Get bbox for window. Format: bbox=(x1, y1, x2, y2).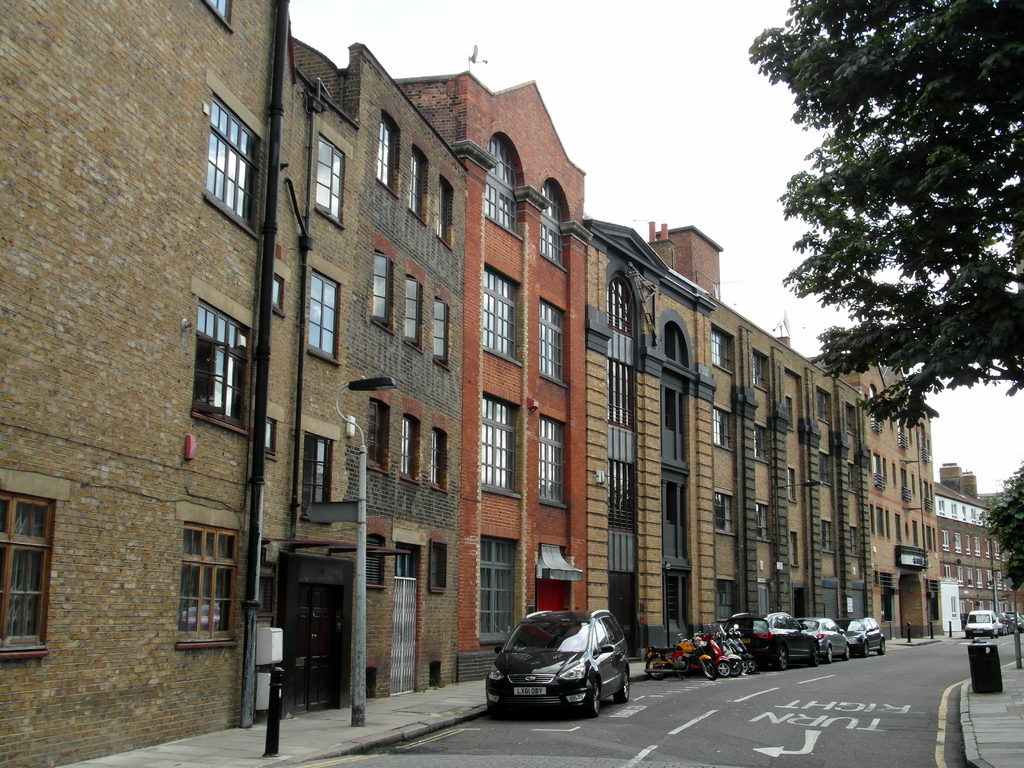
bbox=(177, 282, 239, 428).
